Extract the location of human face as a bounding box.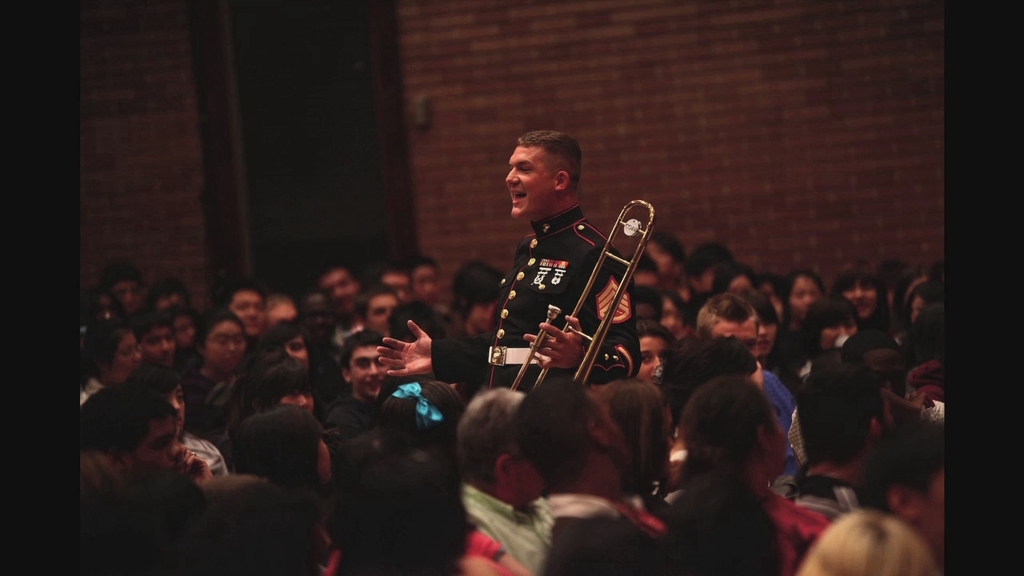
x1=131, y1=414, x2=188, y2=466.
